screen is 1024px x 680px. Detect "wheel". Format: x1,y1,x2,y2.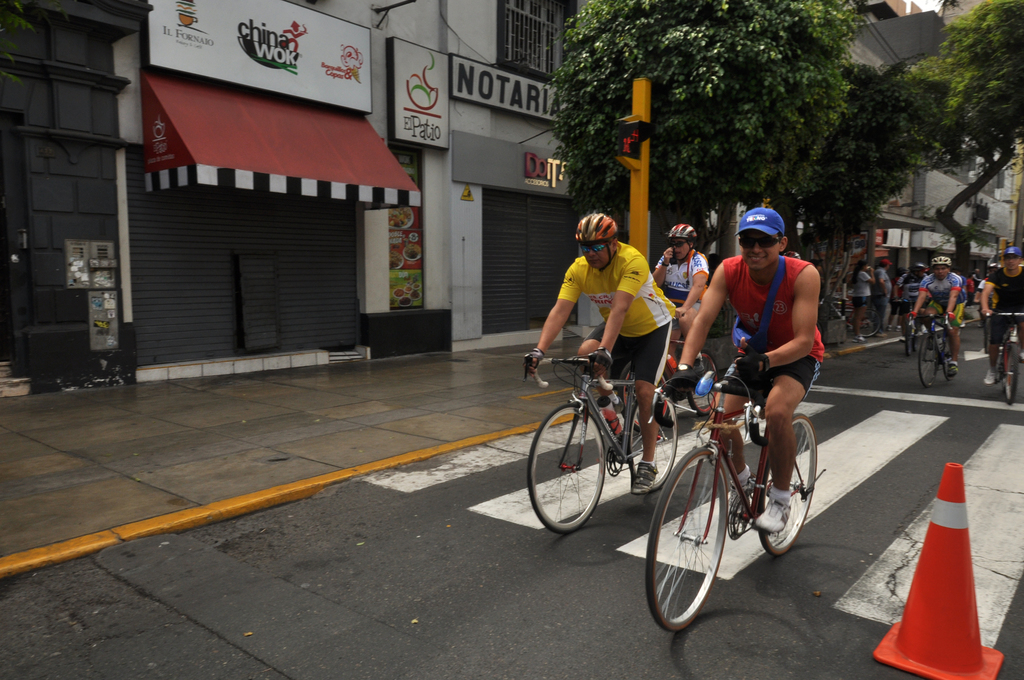
909,325,916,355.
